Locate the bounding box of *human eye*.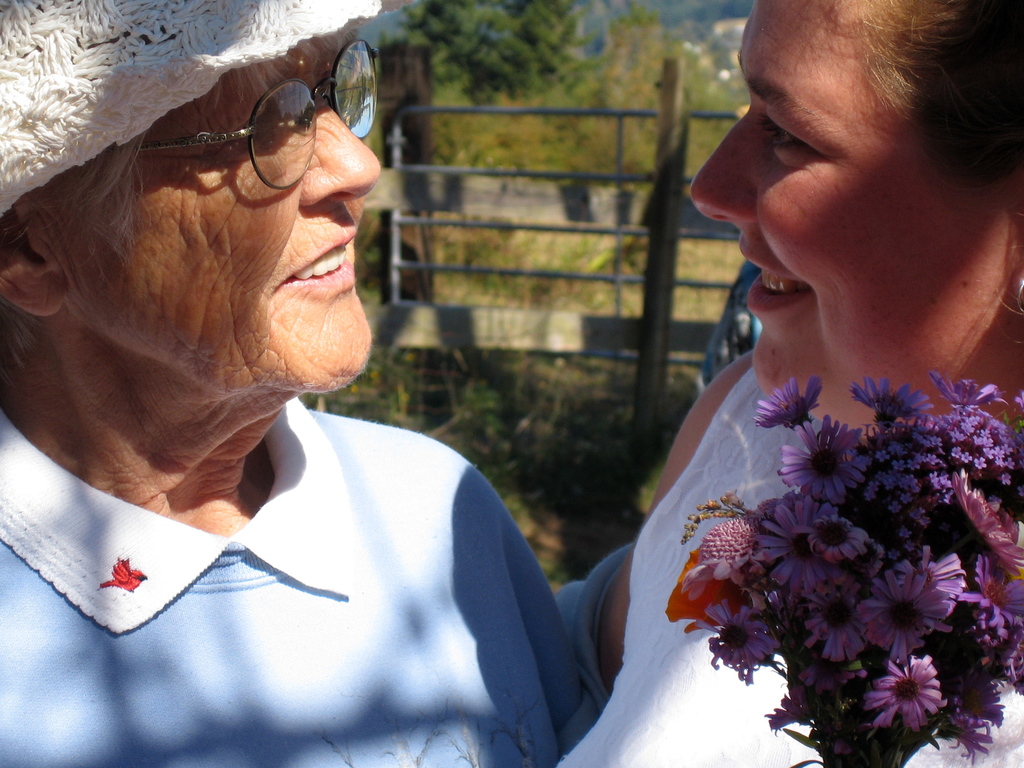
Bounding box: [left=755, top=99, right=824, bottom=171].
